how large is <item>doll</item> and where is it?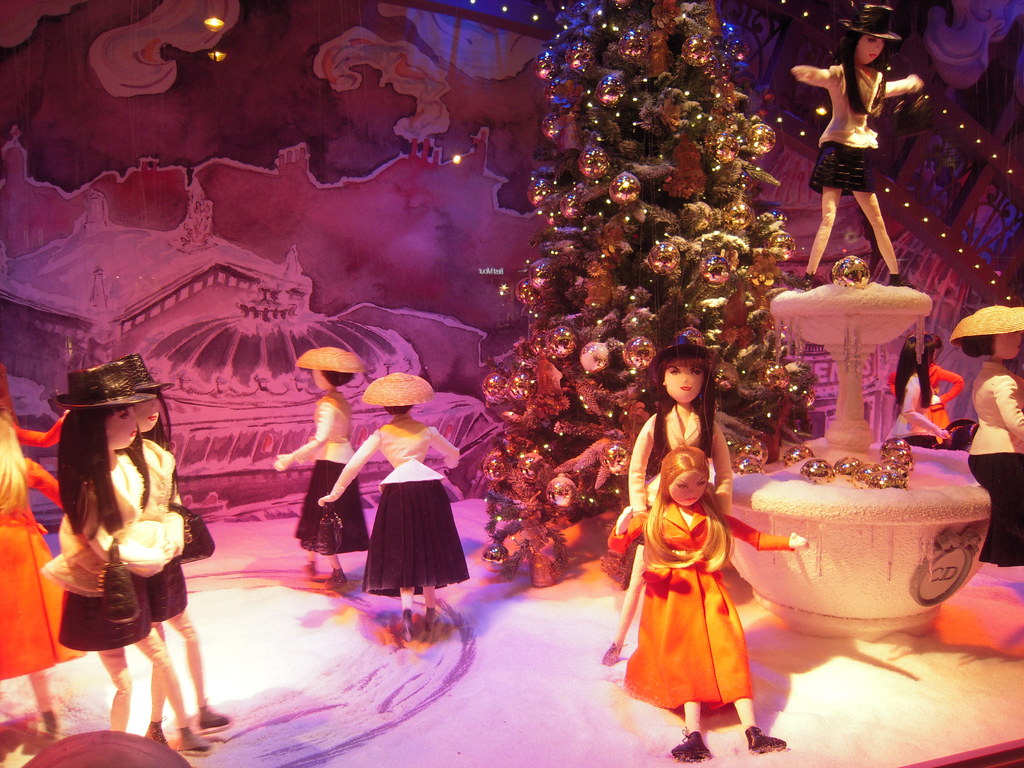
Bounding box: 906,337,969,450.
